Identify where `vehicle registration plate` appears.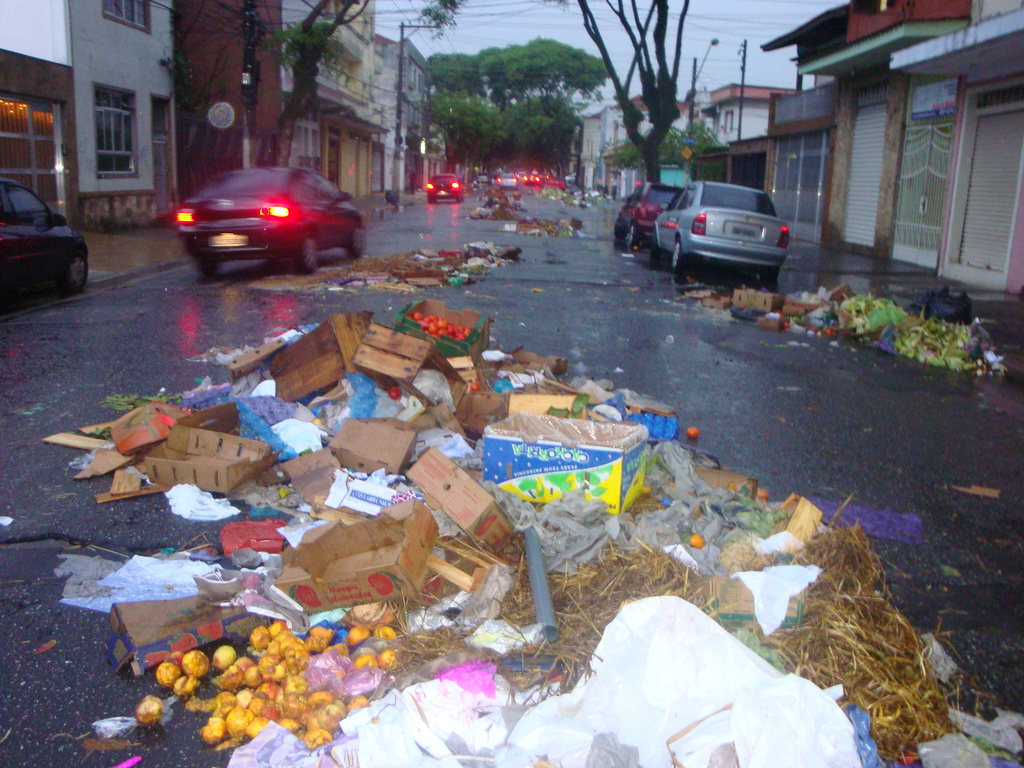
Appears at bbox=[209, 233, 246, 246].
